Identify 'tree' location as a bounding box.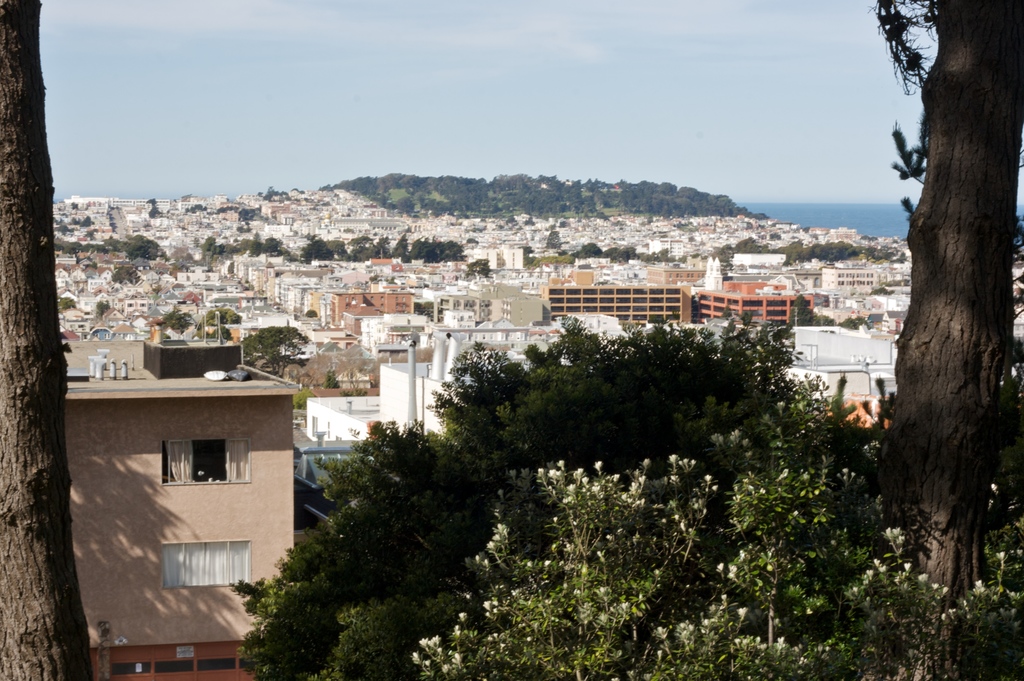
crop(0, 0, 98, 680).
